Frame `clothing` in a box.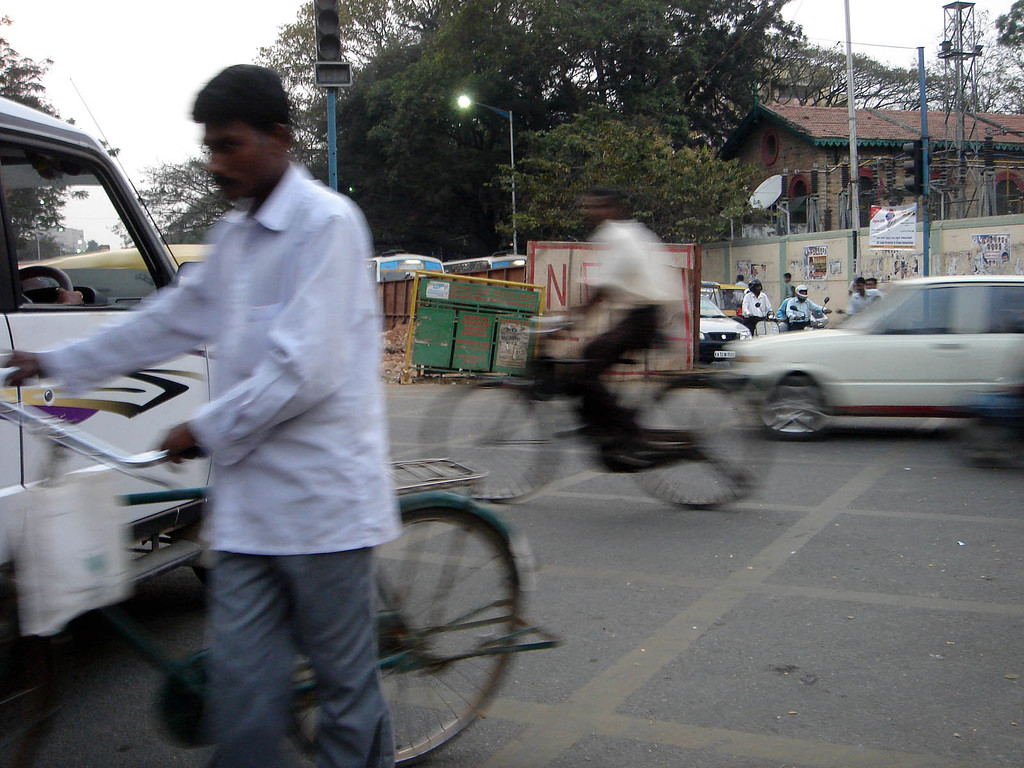
box(83, 98, 383, 685).
